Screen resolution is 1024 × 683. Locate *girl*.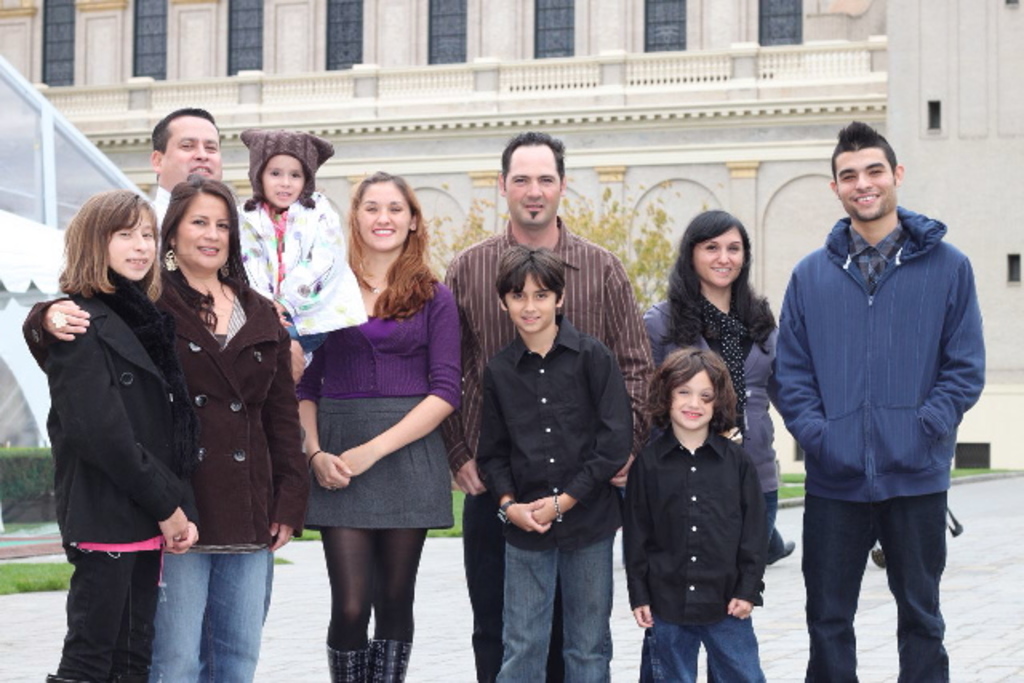
select_region(234, 126, 366, 357).
